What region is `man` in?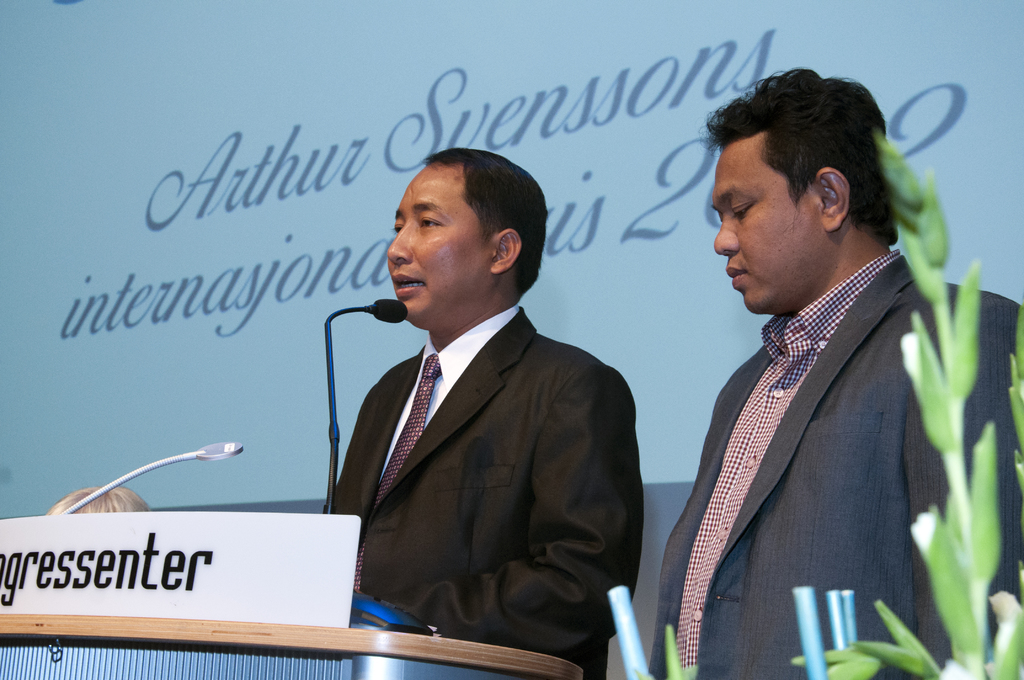
rect(656, 60, 963, 679).
